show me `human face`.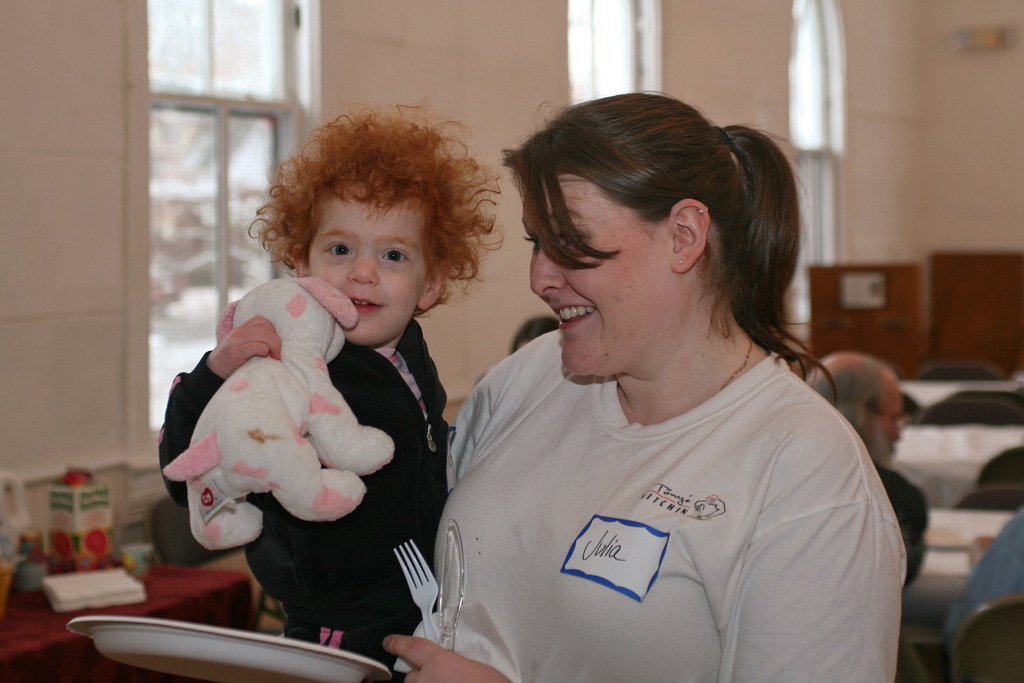
`human face` is here: 524/174/666/375.
